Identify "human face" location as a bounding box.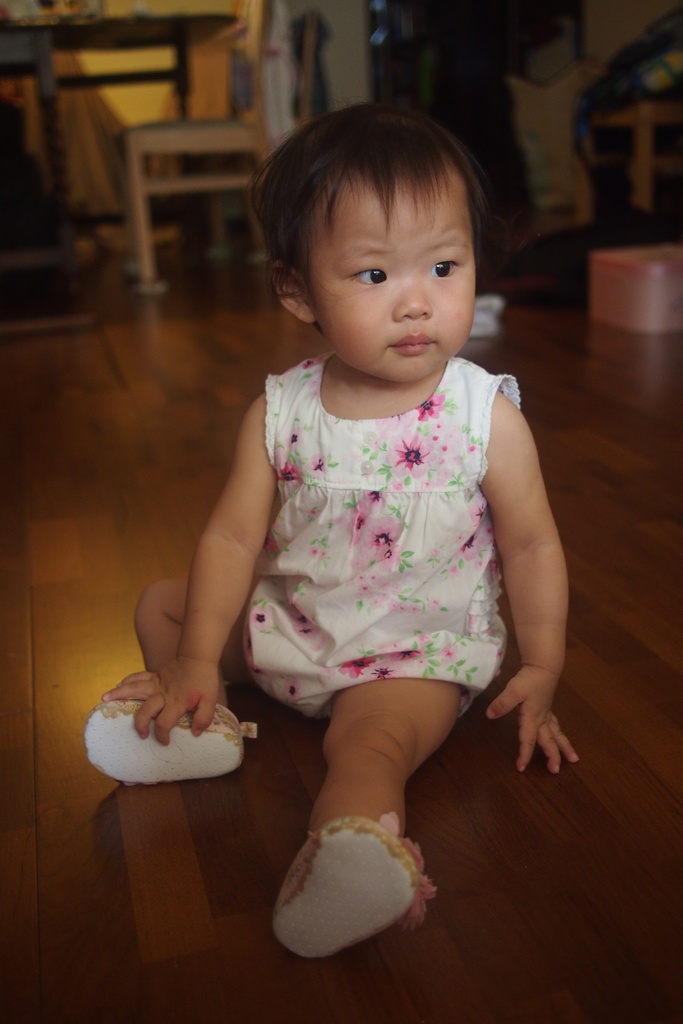
bbox(312, 179, 475, 377).
